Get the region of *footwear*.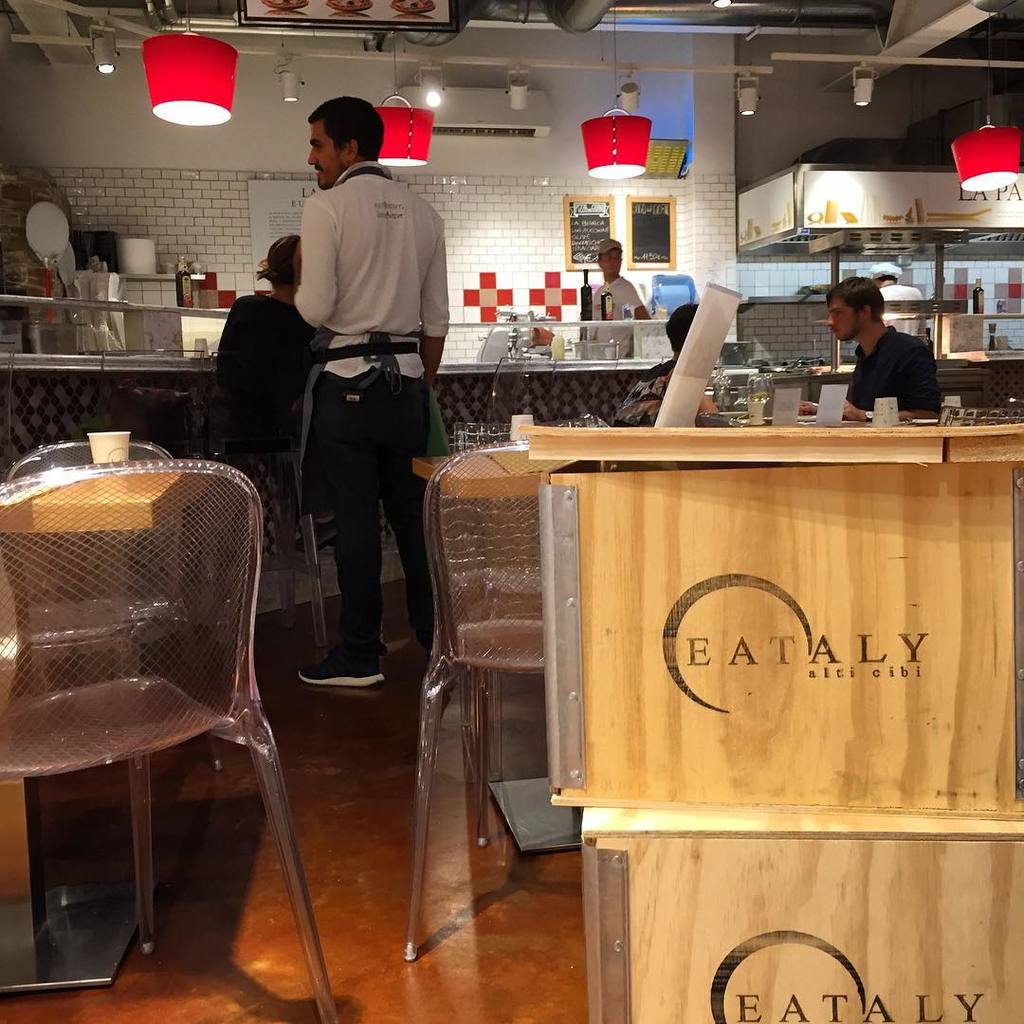
box(294, 654, 387, 688).
